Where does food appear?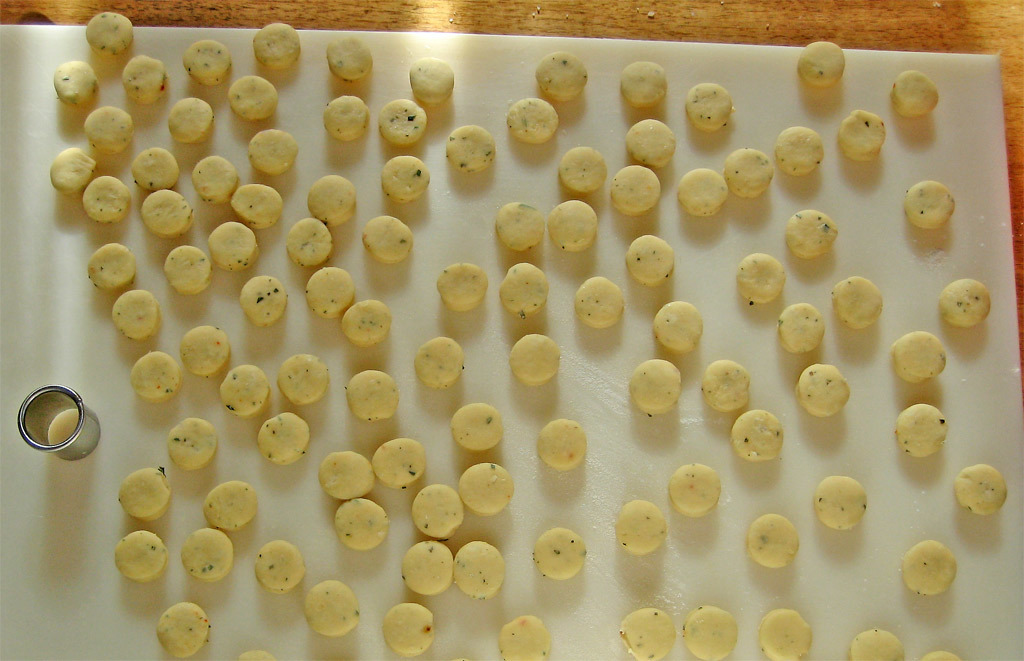
Appears at (654,294,706,357).
